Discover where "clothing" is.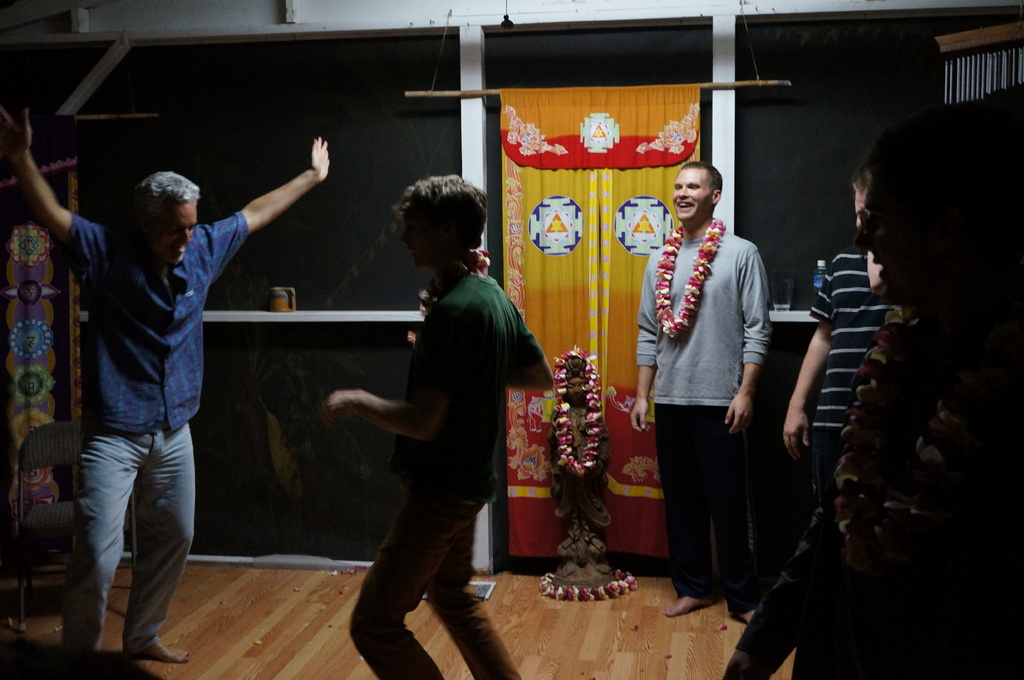
Discovered at bbox=(337, 233, 539, 661).
